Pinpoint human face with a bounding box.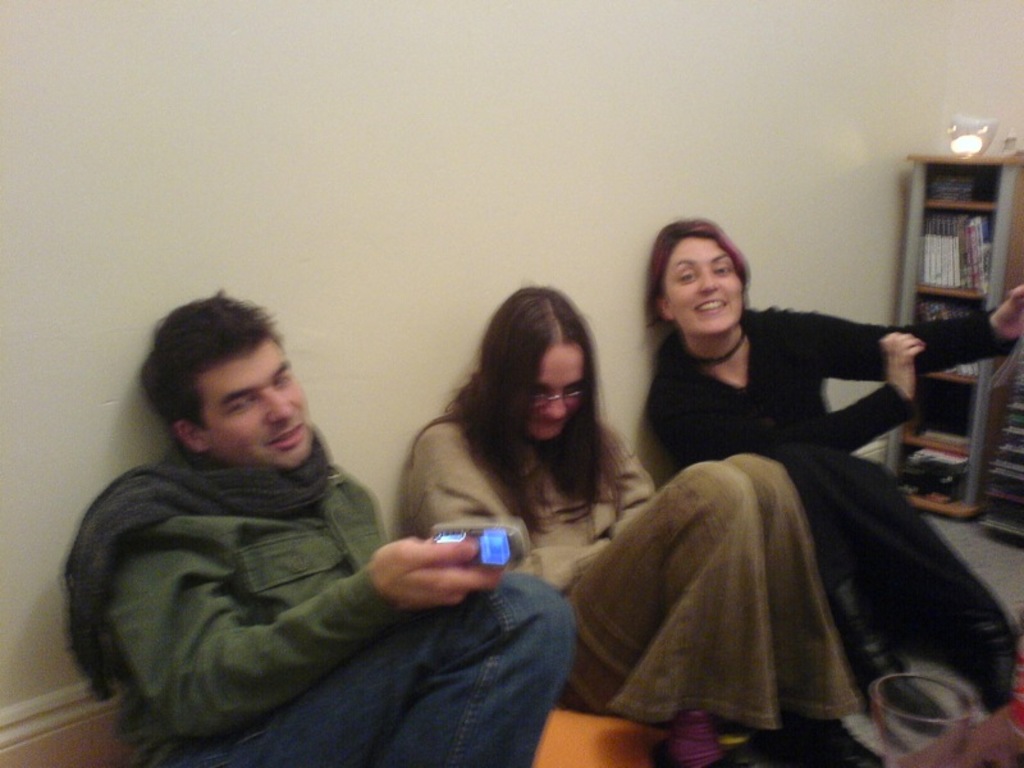
531:348:586:438.
